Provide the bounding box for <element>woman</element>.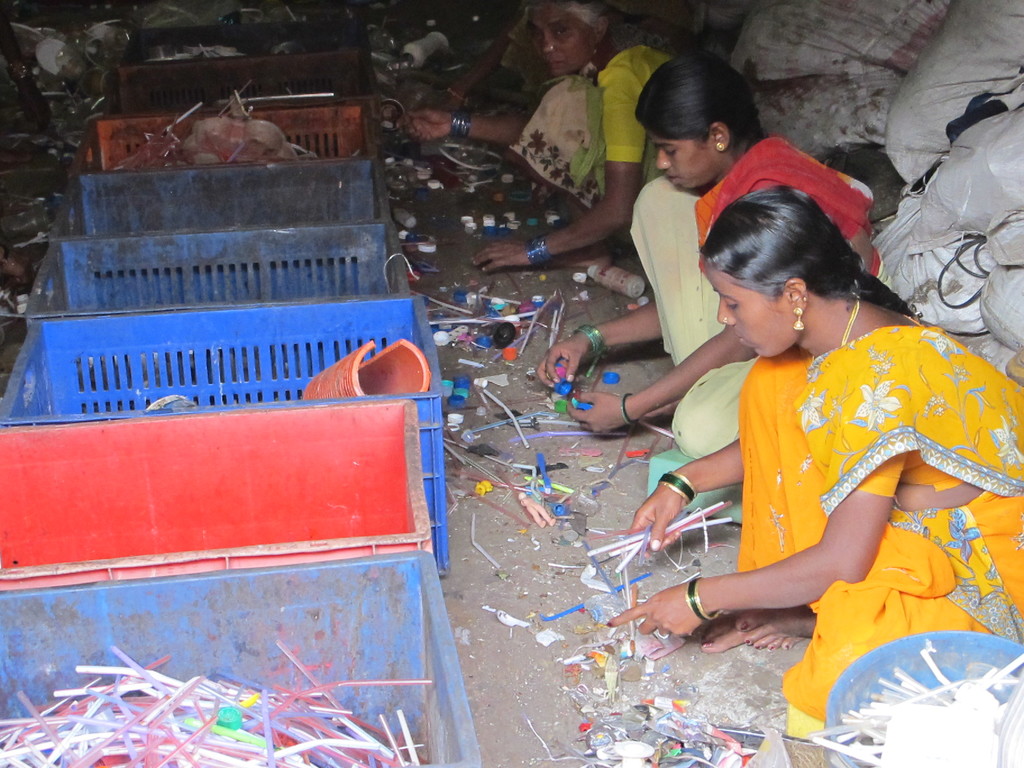
630 147 993 706.
